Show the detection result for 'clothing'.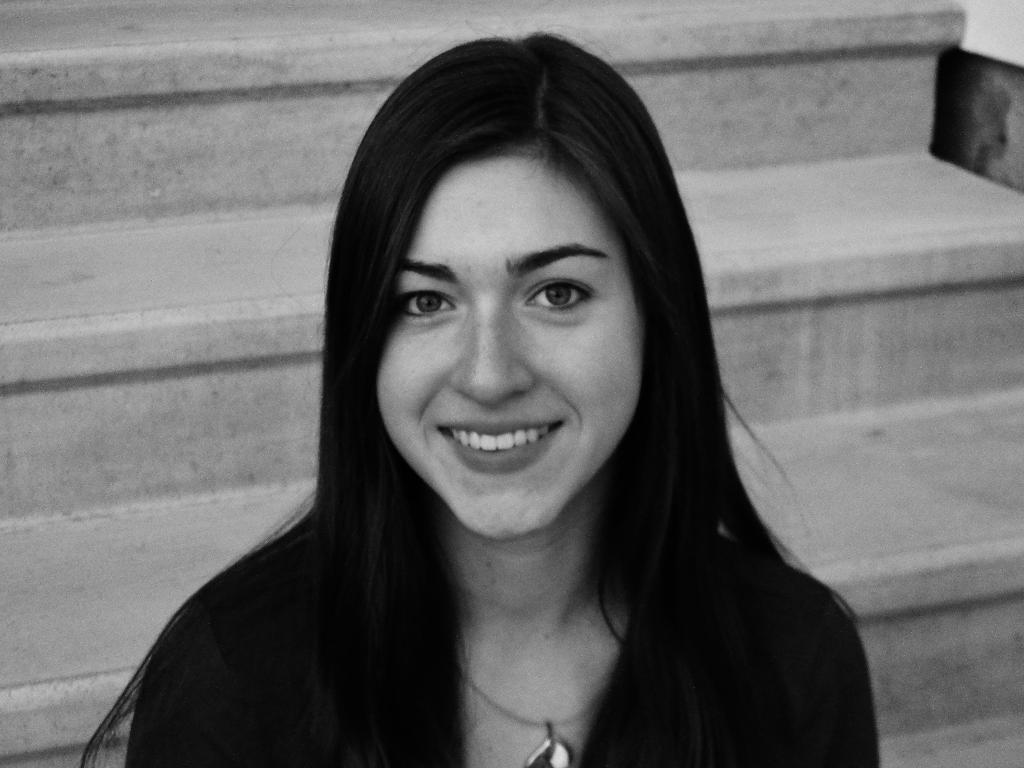
bbox=[131, 500, 895, 765].
